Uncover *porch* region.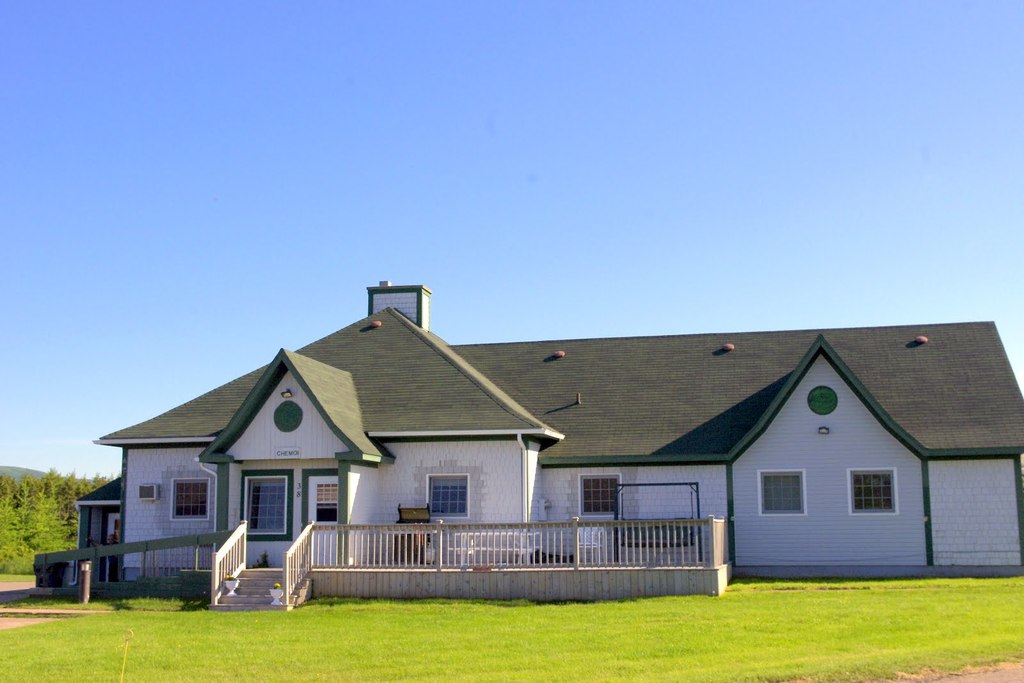
Uncovered: (left=207, top=565, right=338, bottom=614).
